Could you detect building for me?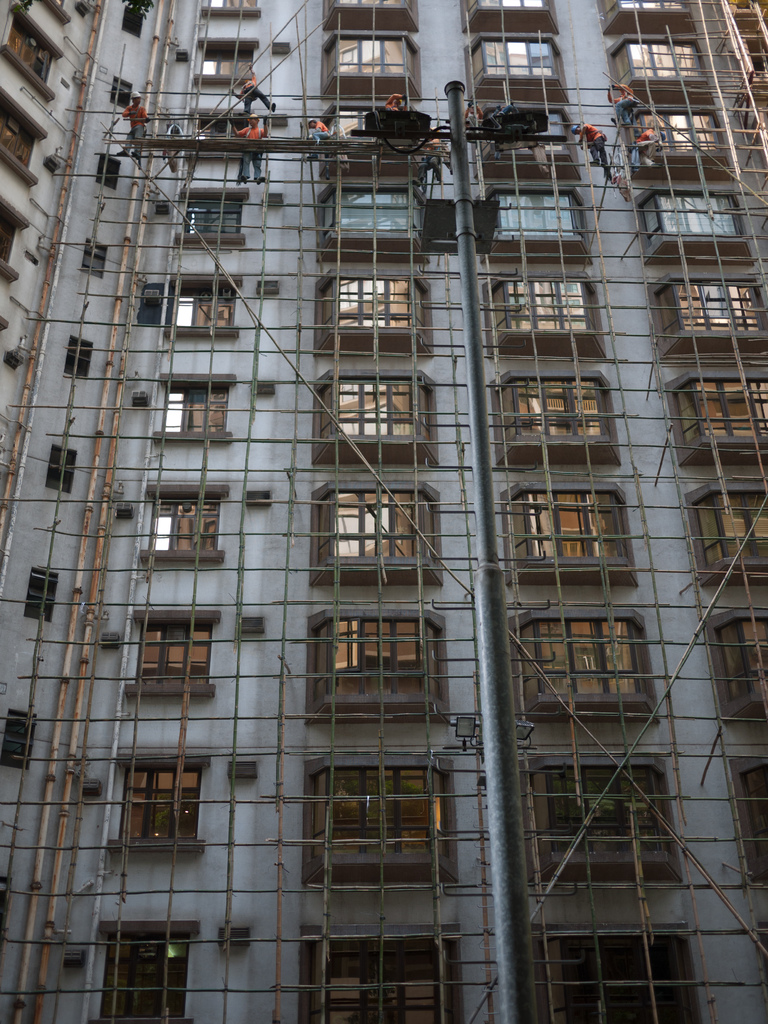
Detection result: {"x1": 0, "y1": 0, "x2": 767, "y2": 1023}.
